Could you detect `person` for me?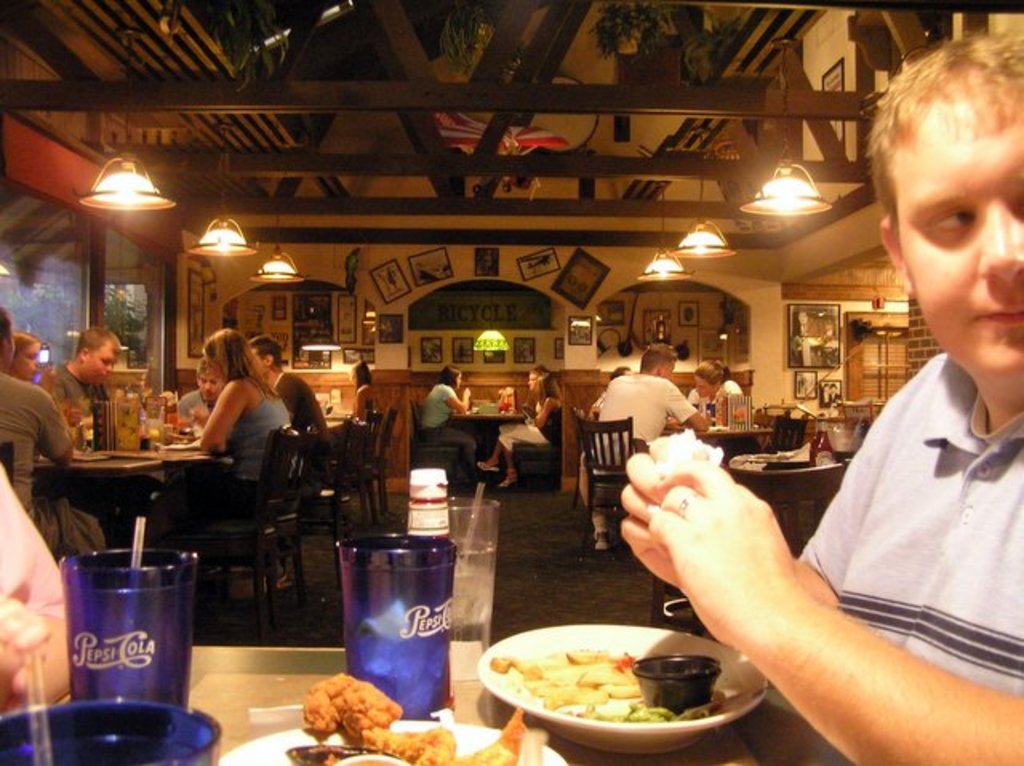
Detection result: crop(46, 323, 122, 422).
